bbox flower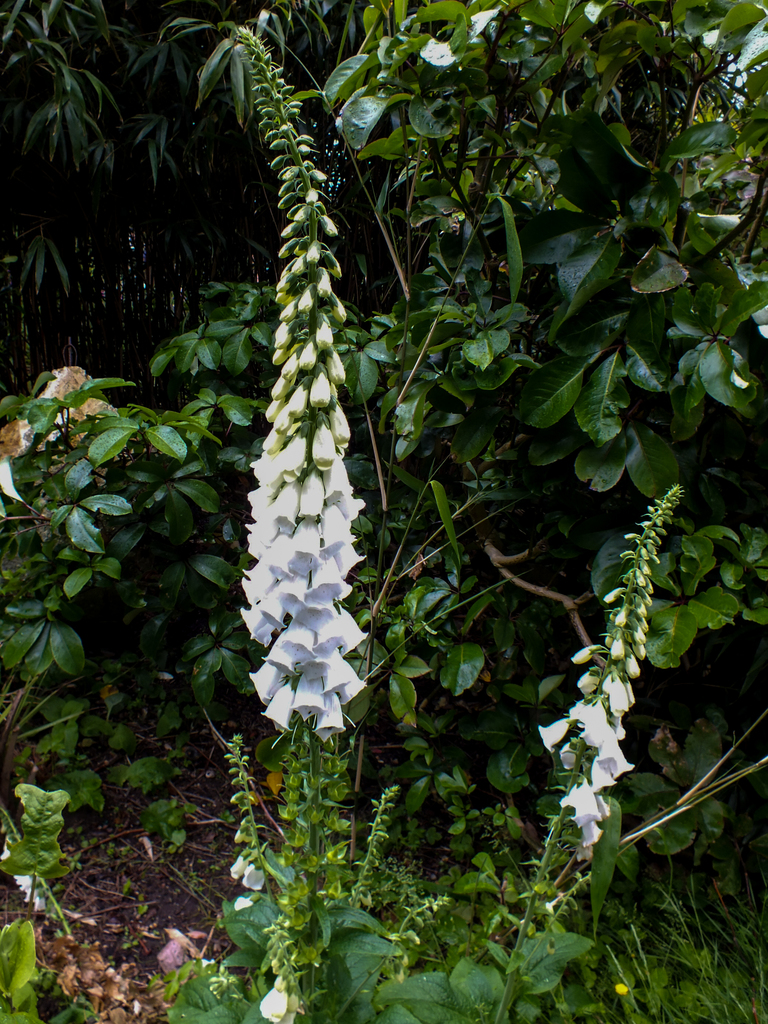
left=11, top=870, right=33, bottom=900
